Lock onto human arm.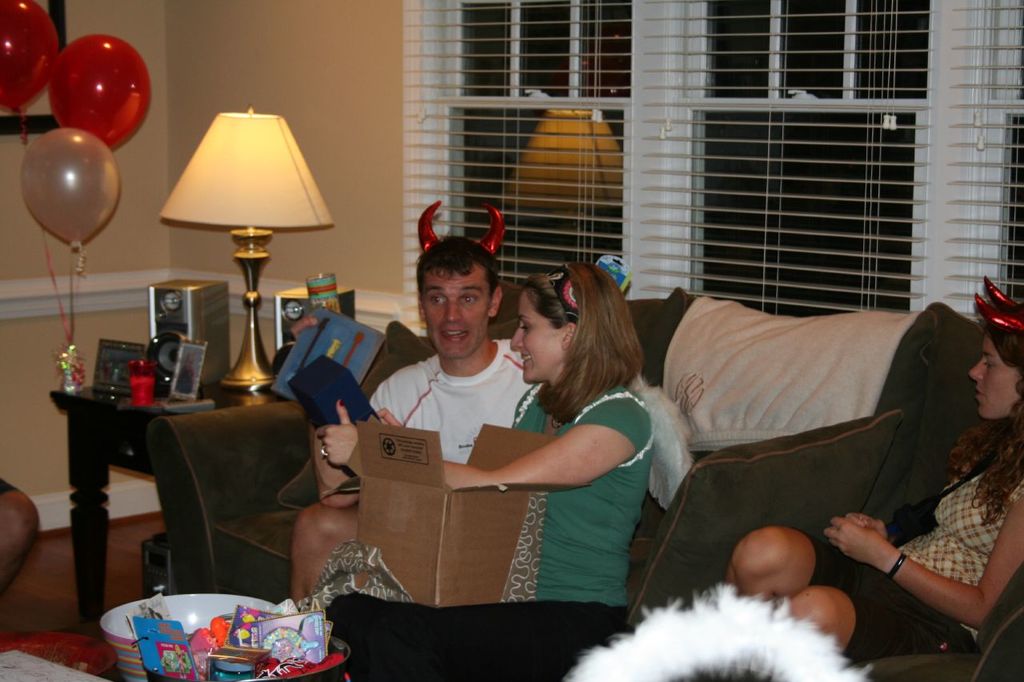
Locked: locate(314, 398, 646, 489).
